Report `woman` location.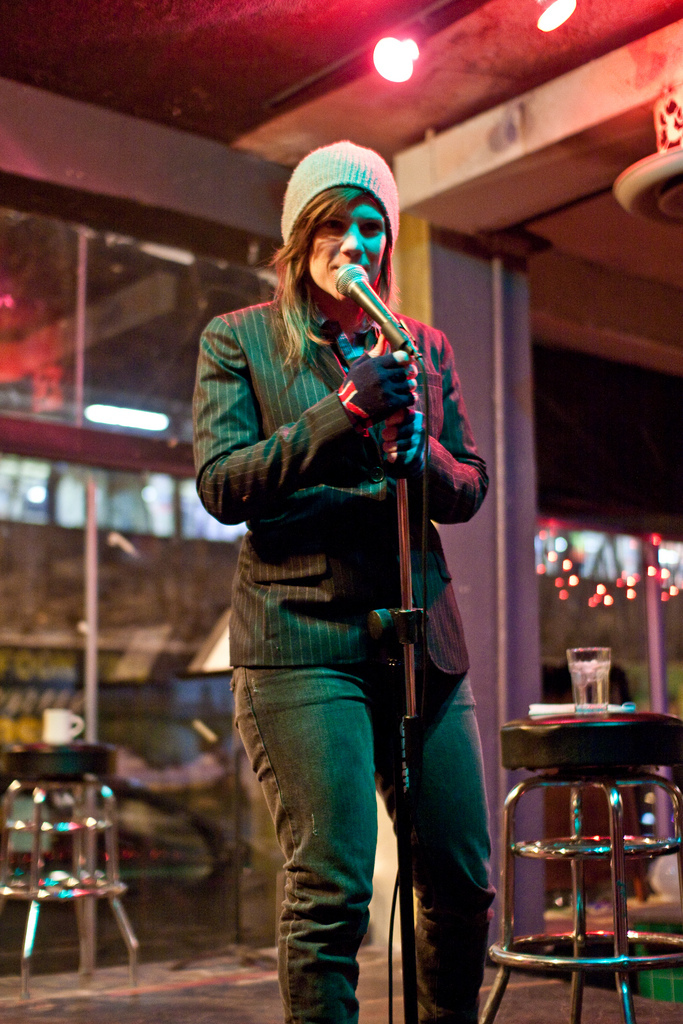
Report: (x1=187, y1=135, x2=491, y2=1023).
